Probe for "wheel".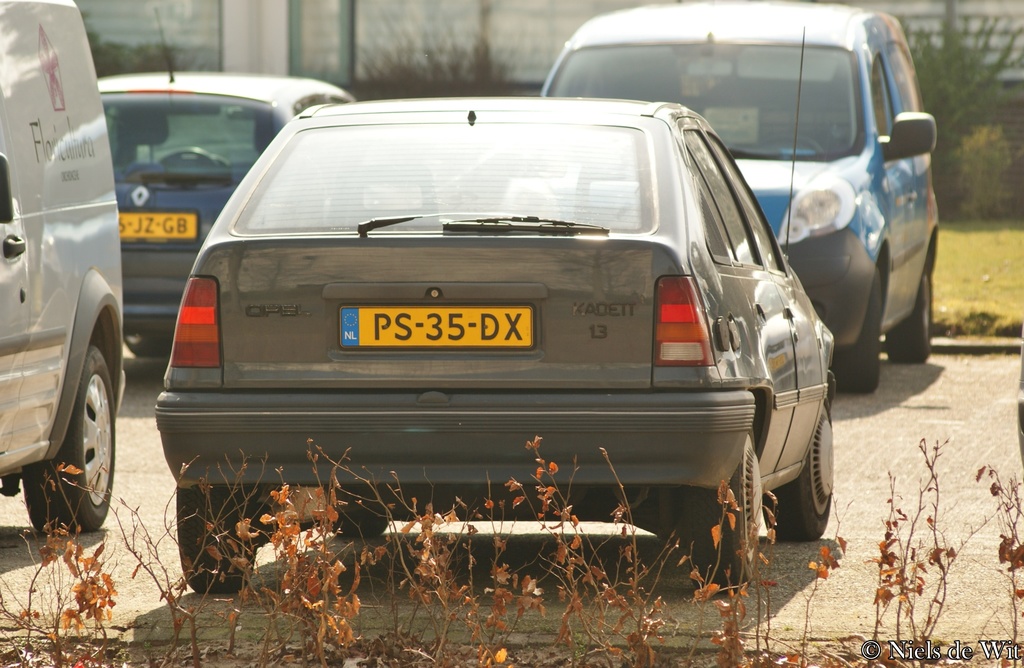
Probe result: [x1=893, y1=261, x2=931, y2=366].
